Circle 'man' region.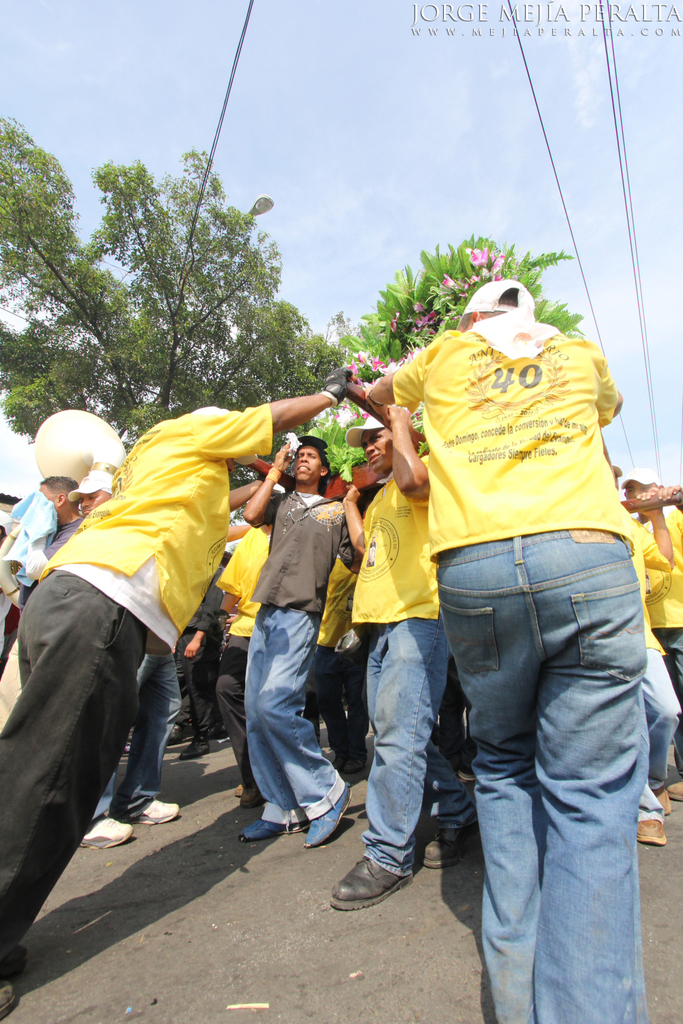
Region: (608, 466, 676, 847).
